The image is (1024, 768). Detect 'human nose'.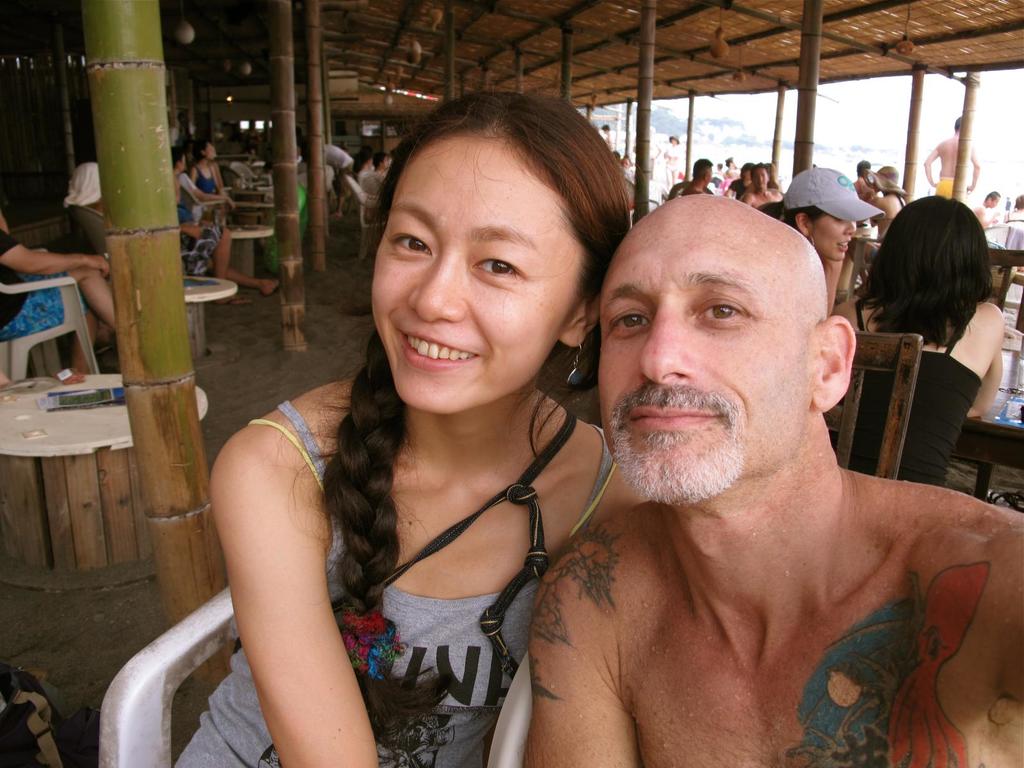
Detection: (left=641, top=303, right=698, bottom=384).
